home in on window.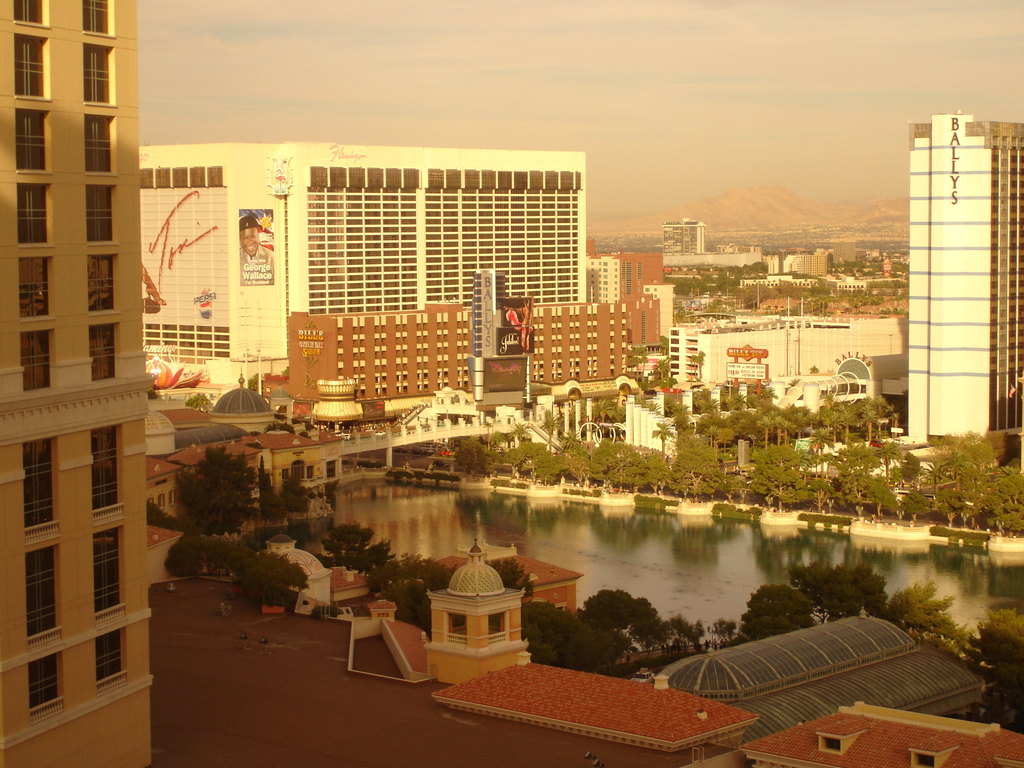
Homed in at locate(444, 380, 449, 389).
